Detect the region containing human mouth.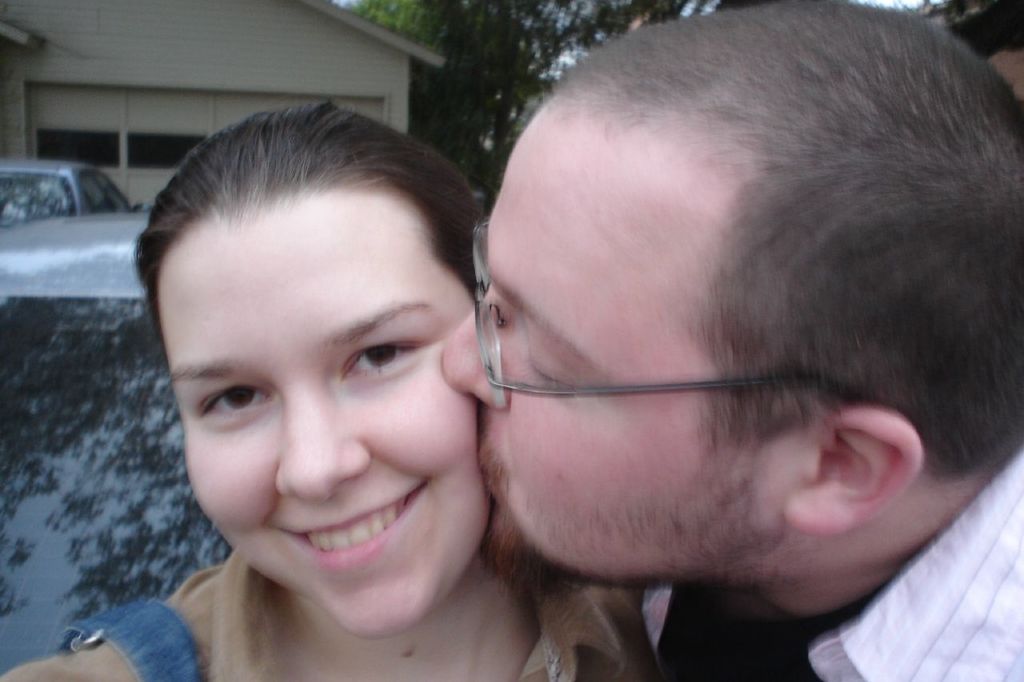
[x1=269, y1=485, x2=438, y2=576].
